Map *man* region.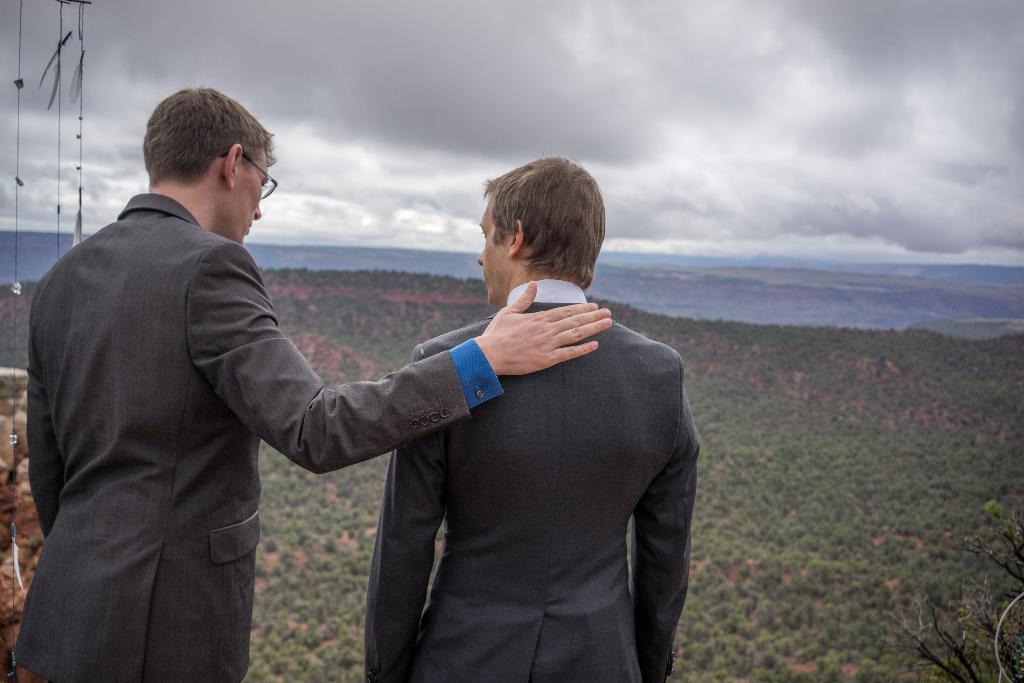
Mapped to box=[38, 83, 483, 677].
